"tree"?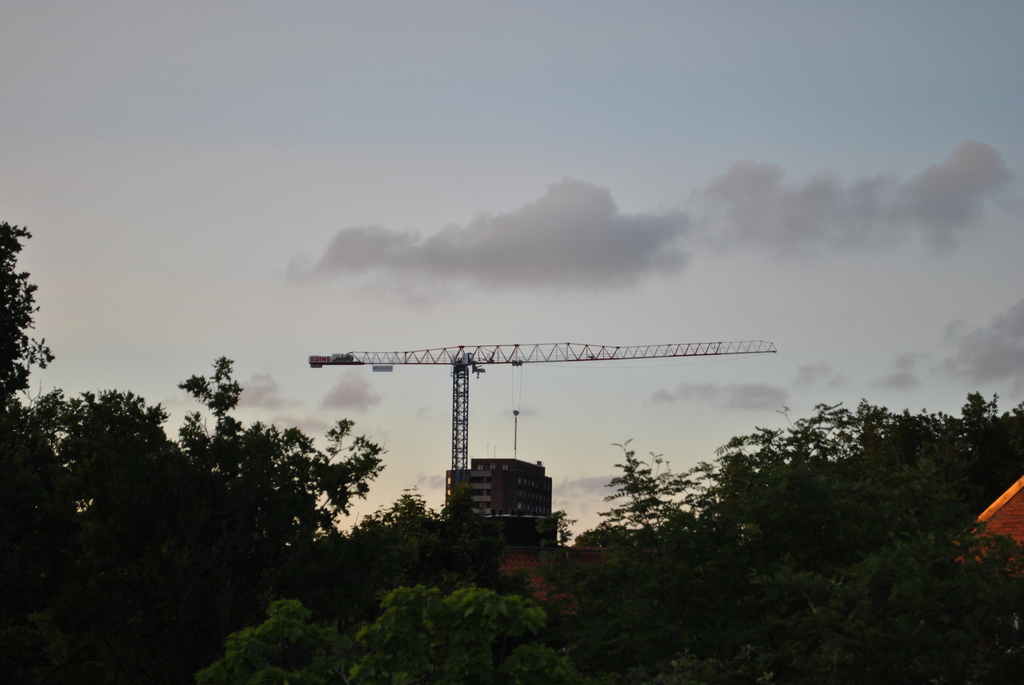
Rect(554, 436, 703, 623)
